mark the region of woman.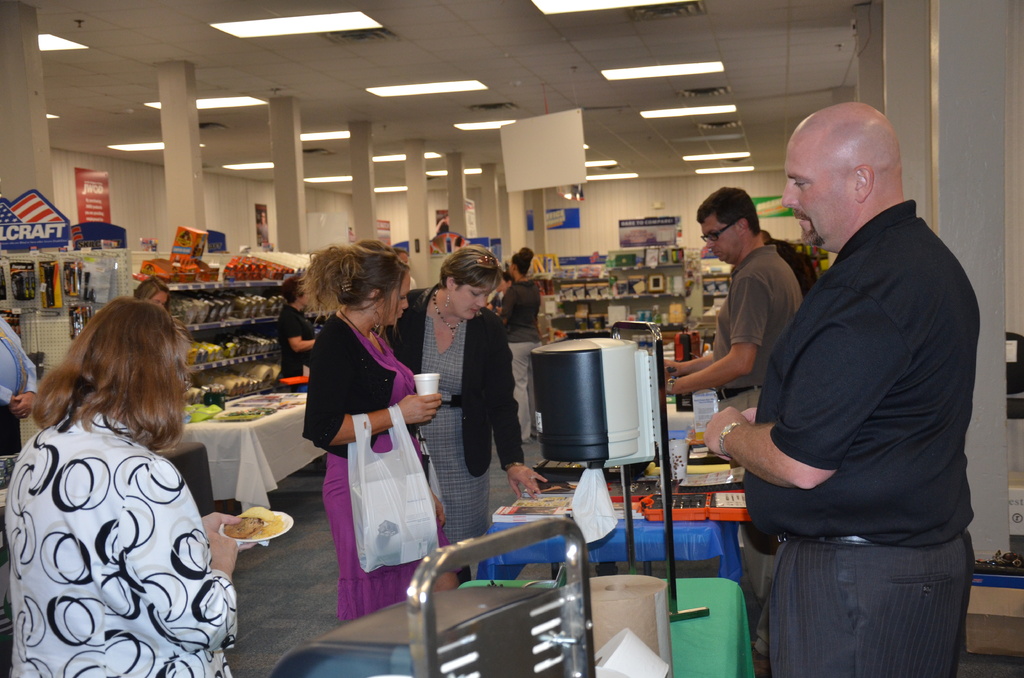
Region: 273/270/328/389.
